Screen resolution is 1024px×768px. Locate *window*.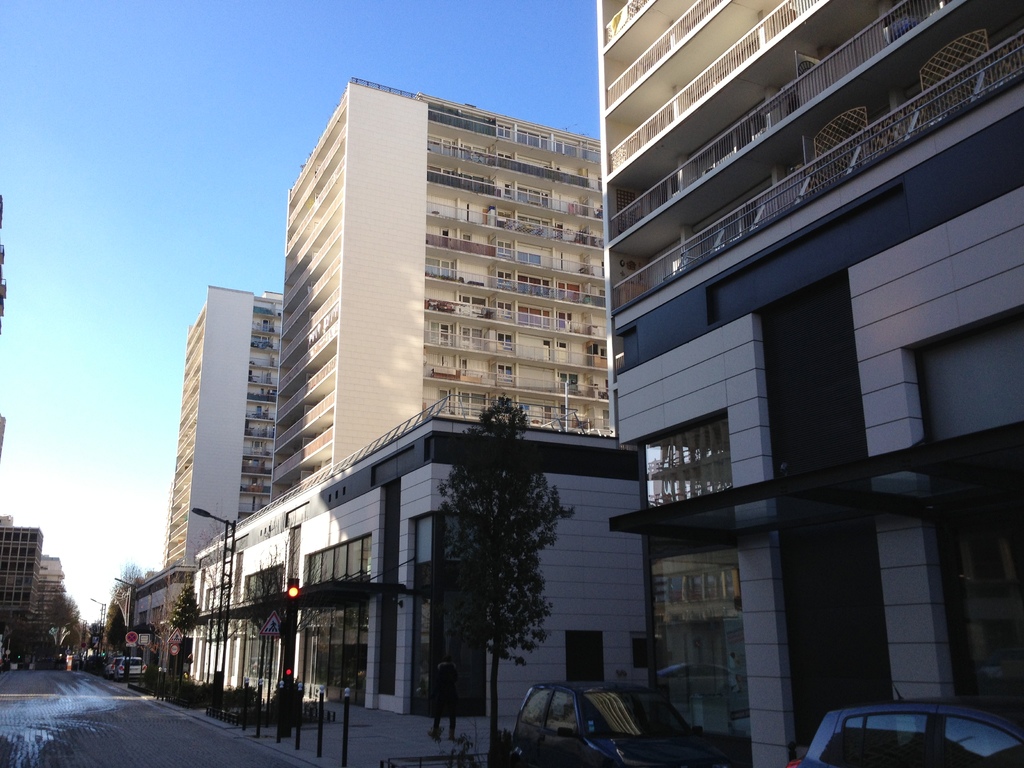
461/327/485/351.
